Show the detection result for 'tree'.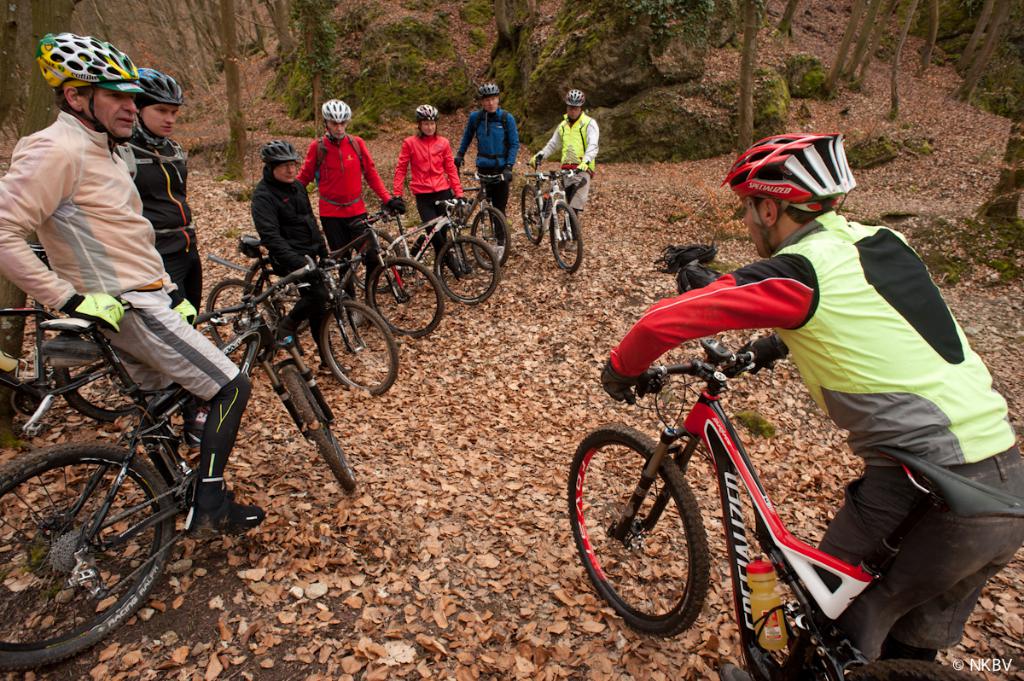
<bbox>977, 113, 1023, 229</bbox>.
